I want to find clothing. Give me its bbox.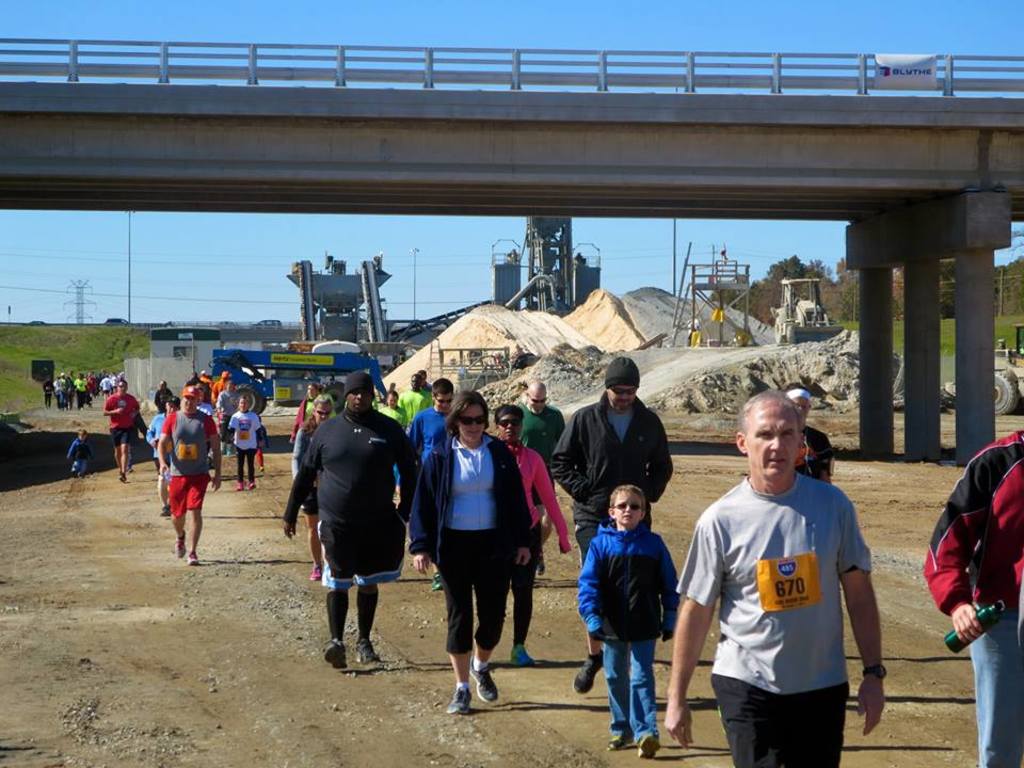
rect(399, 387, 434, 423).
